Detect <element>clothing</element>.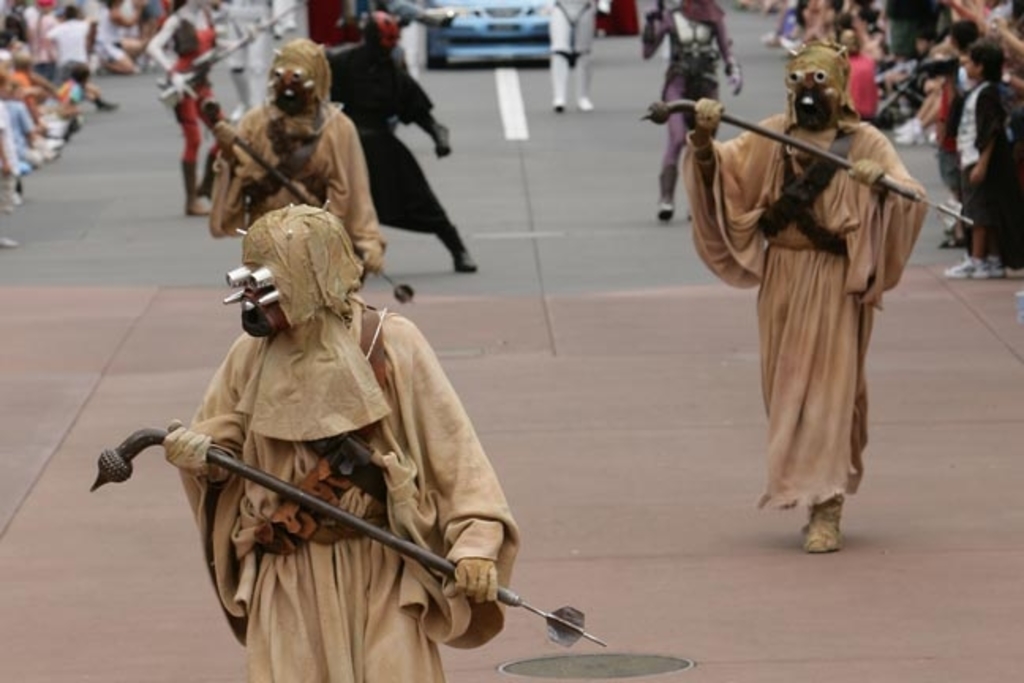
Detected at {"left": 692, "top": 70, "right": 928, "bottom": 553}.
